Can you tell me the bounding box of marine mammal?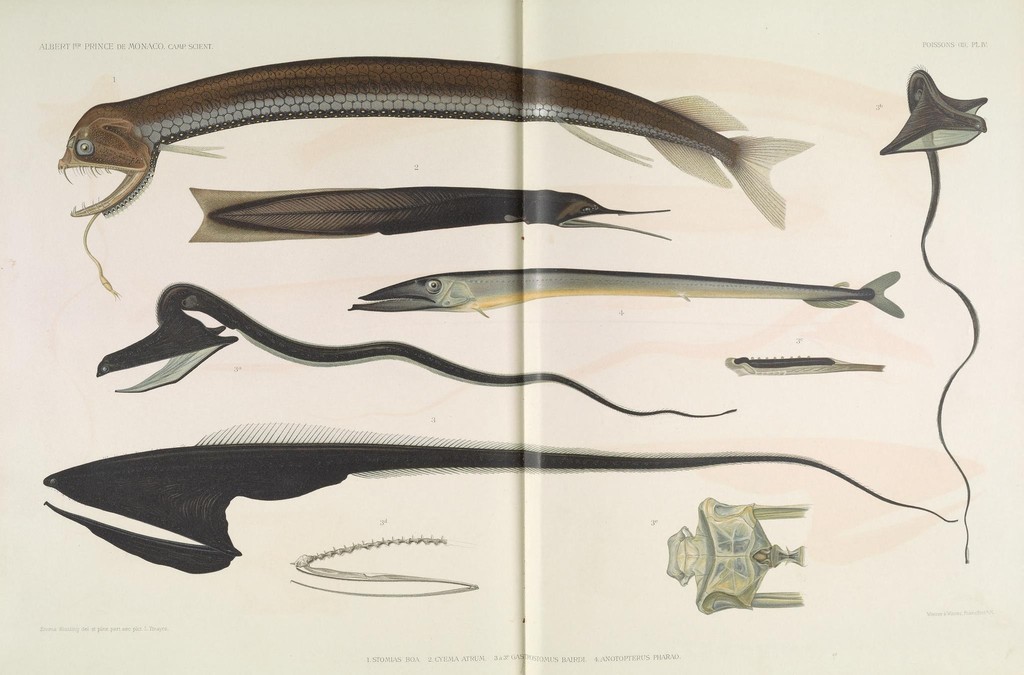
(350,265,908,321).
